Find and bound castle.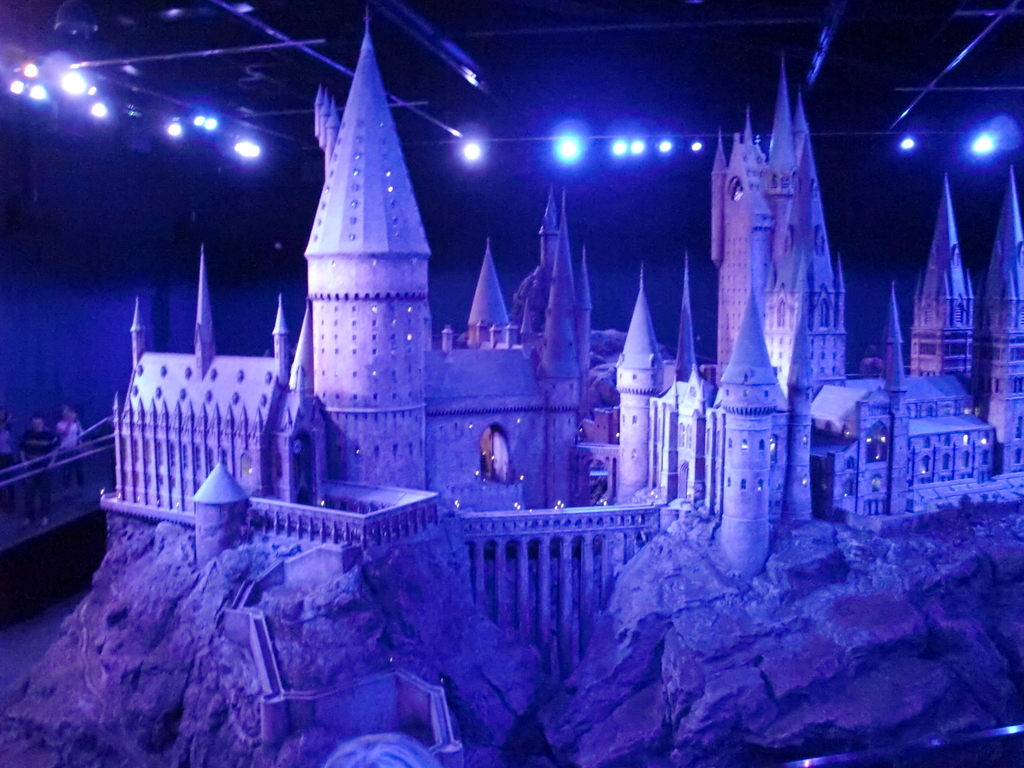
Bound: {"left": 93, "top": 6, "right": 1023, "bottom": 676}.
